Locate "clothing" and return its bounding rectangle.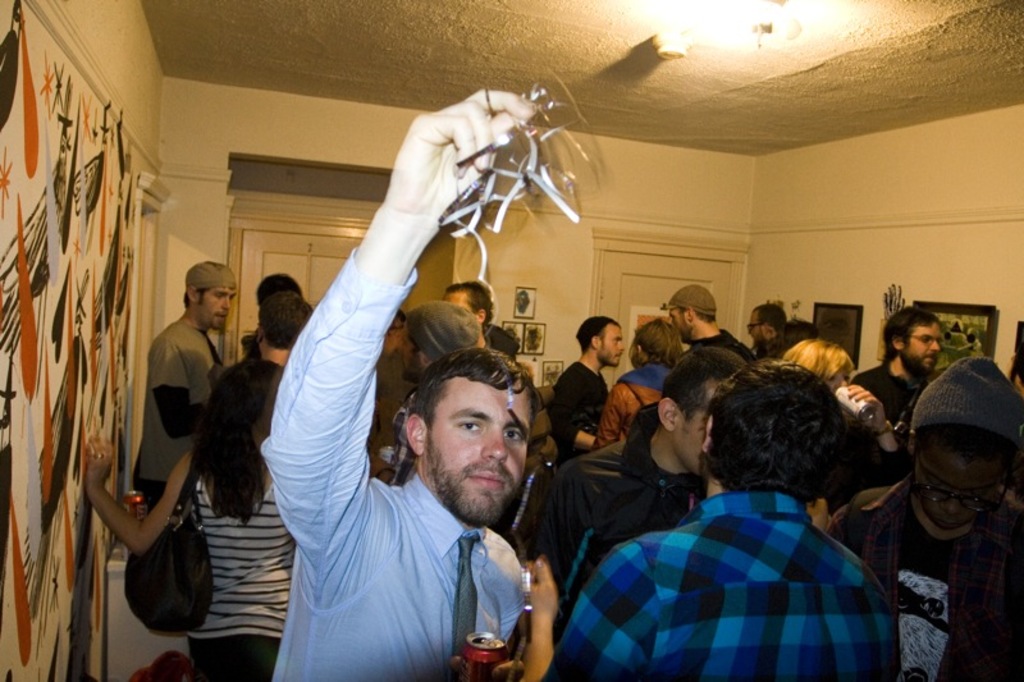
685/330/754/358.
